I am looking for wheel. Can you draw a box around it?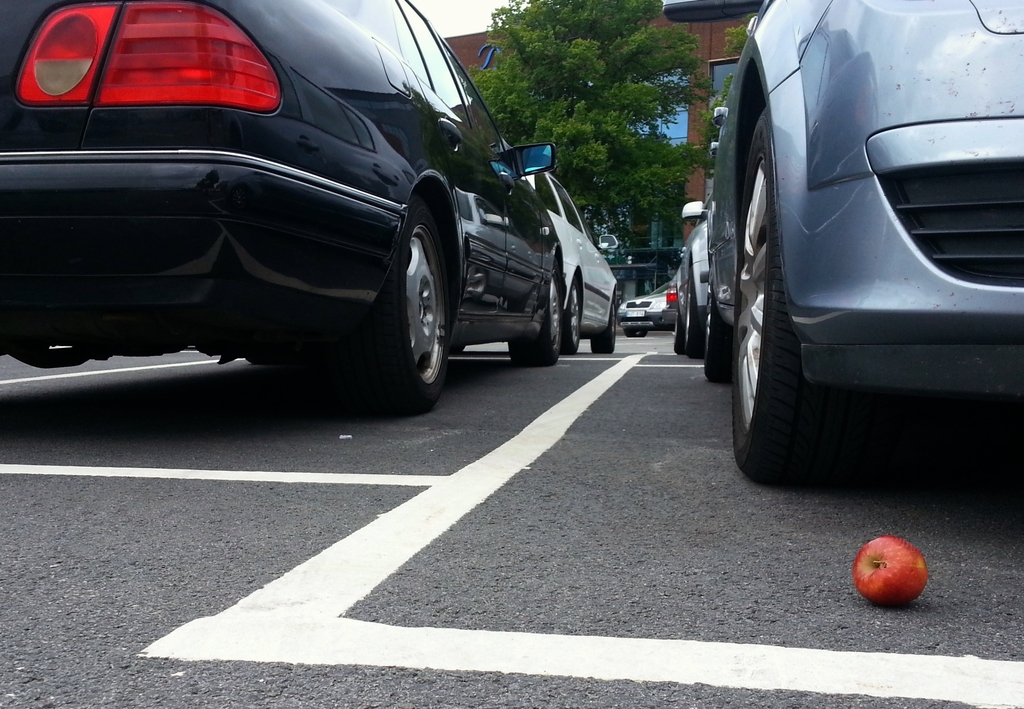
Sure, the bounding box is left=673, top=313, right=684, bottom=352.
